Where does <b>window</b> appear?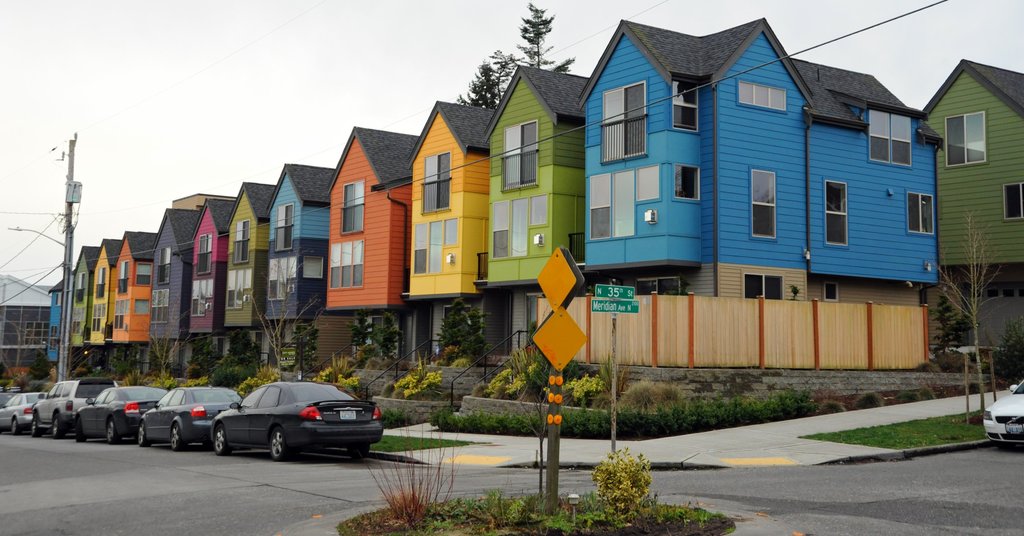
Appears at (198, 232, 214, 270).
